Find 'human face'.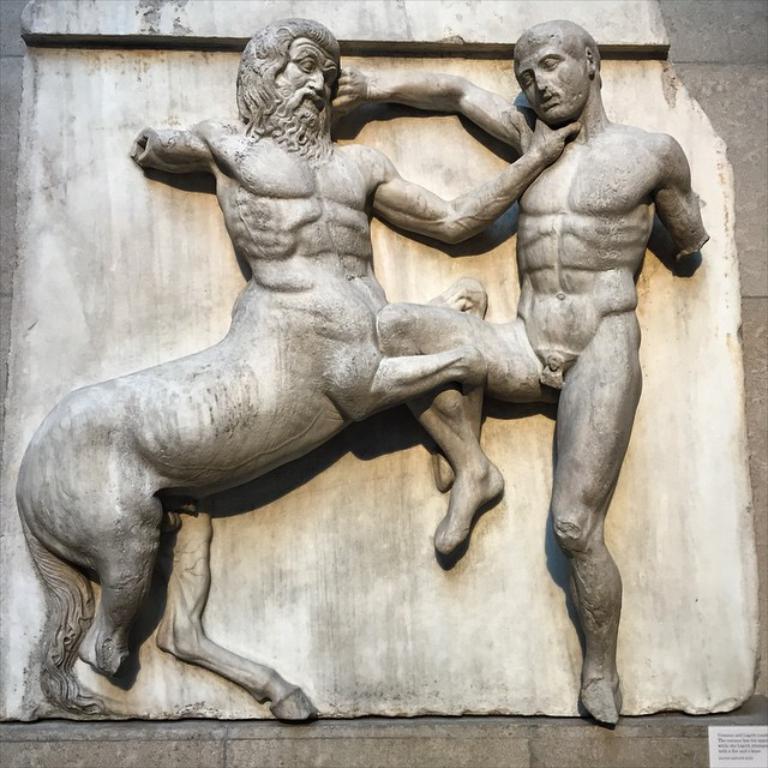
(x1=516, y1=52, x2=583, y2=113).
